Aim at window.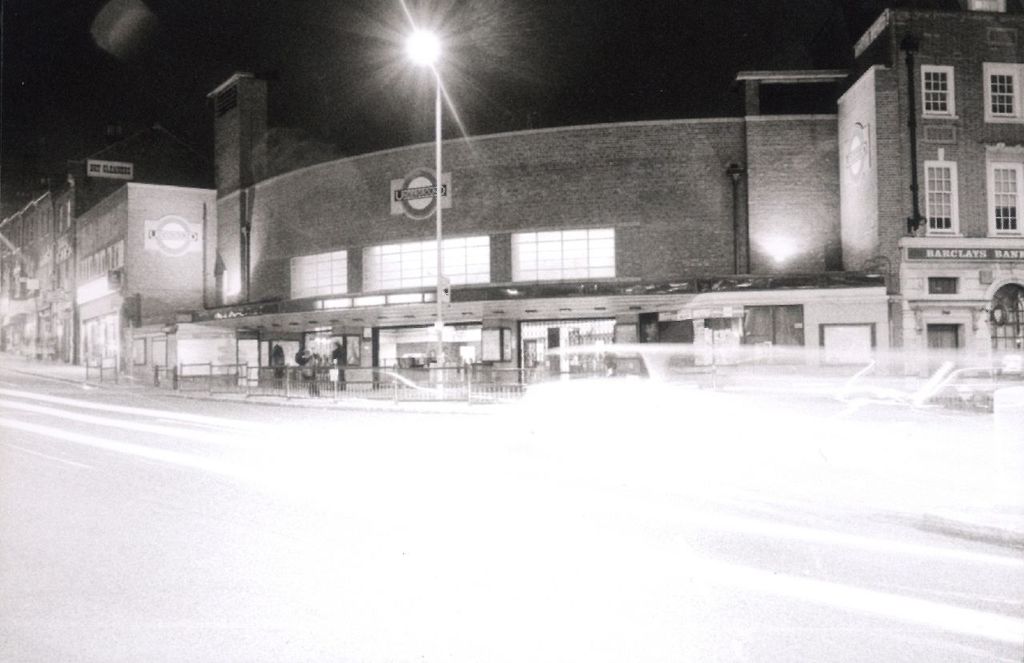
Aimed at 56,205,60,230.
